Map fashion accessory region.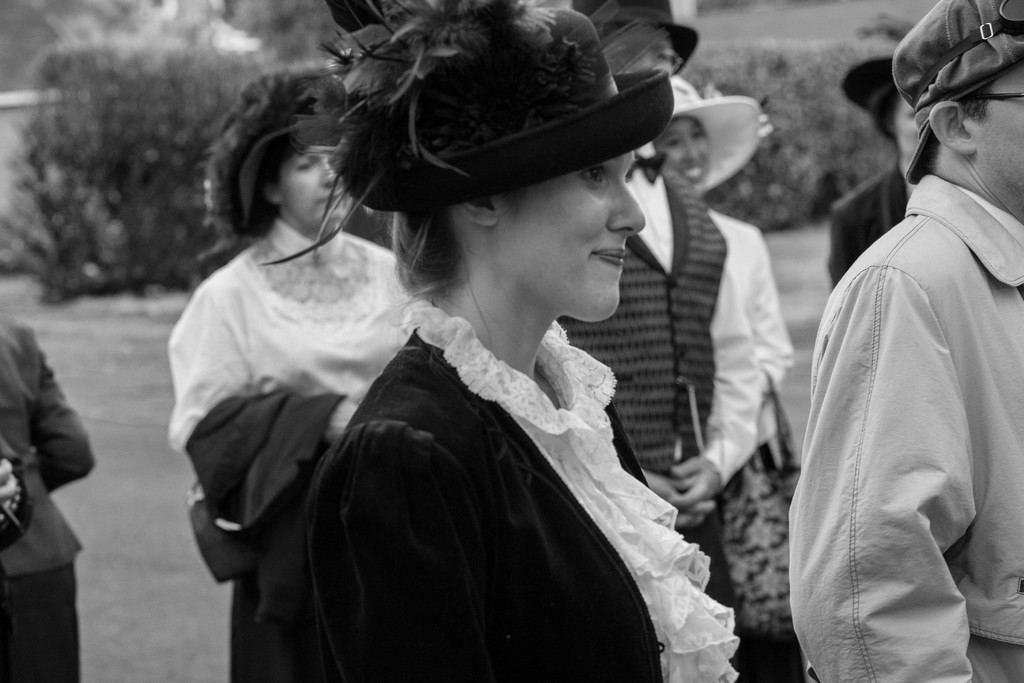
Mapped to {"left": 624, "top": 147, "right": 667, "bottom": 184}.
